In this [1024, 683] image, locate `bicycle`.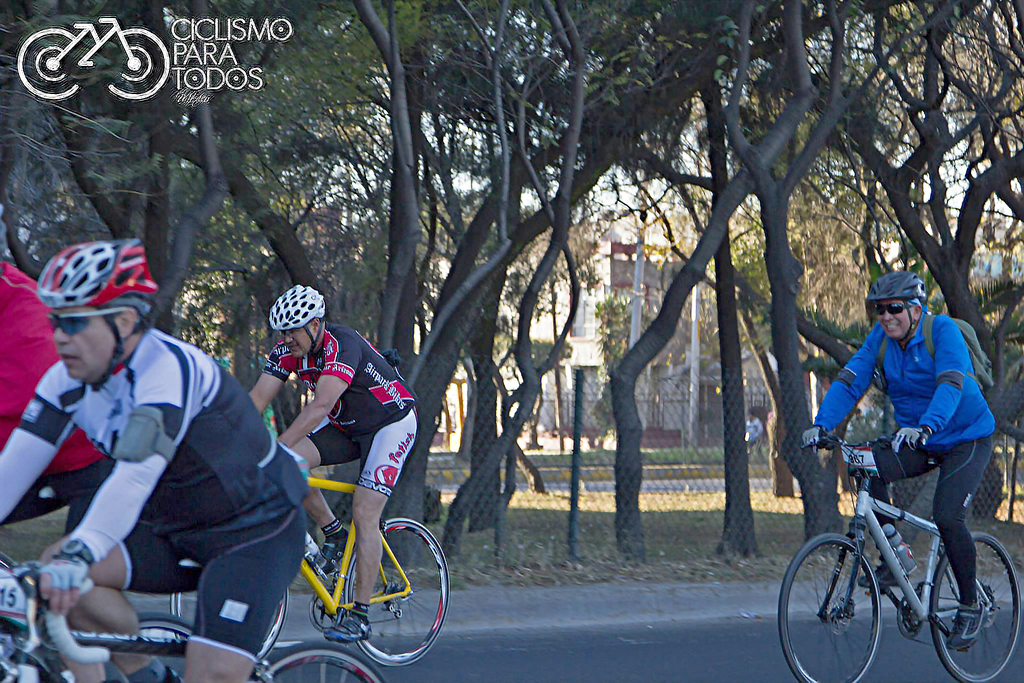
Bounding box: left=168, top=472, right=452, bottom=665.
